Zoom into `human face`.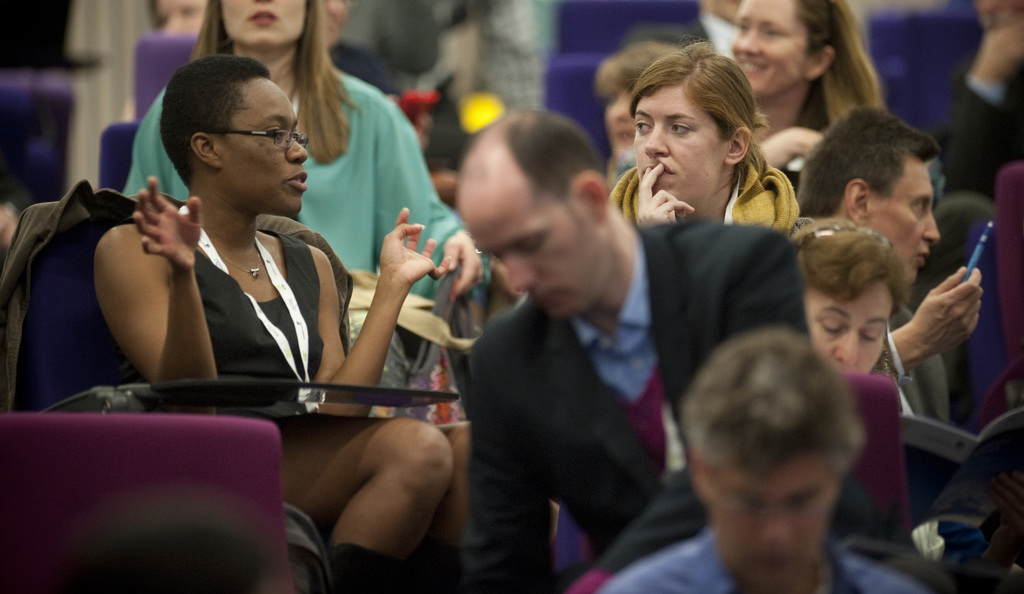
Zoom target: (x1=808, y1=279, x2=896, y2=375).
